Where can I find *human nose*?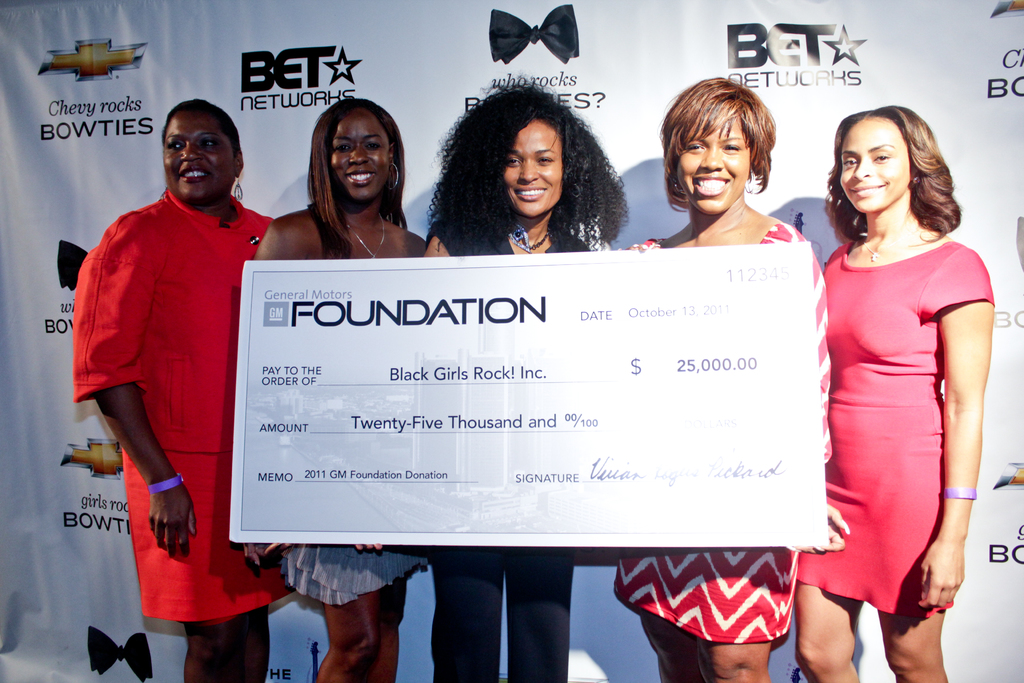
You can find it at region(518, 160, 541, 185).
